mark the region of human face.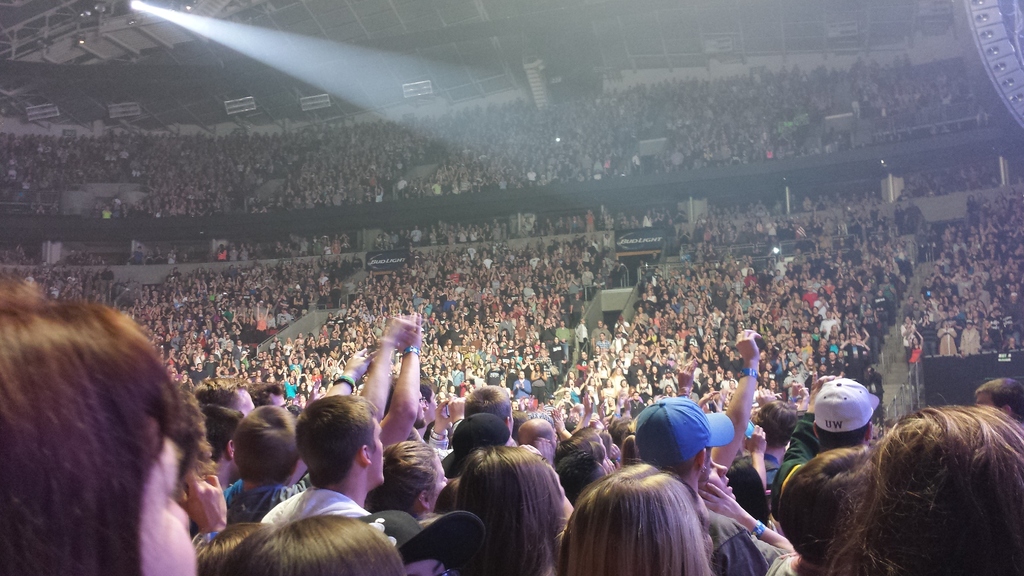
Region: bbox=[763, 401, 797, 448].
